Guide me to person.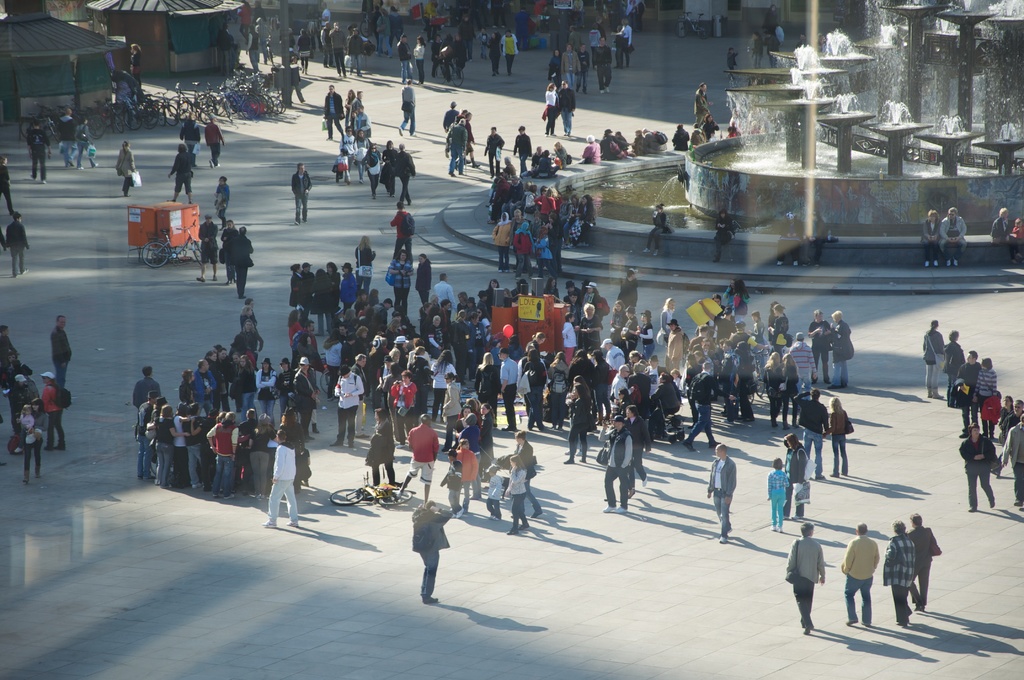
Guidance: [420, 0, 440, 45].
